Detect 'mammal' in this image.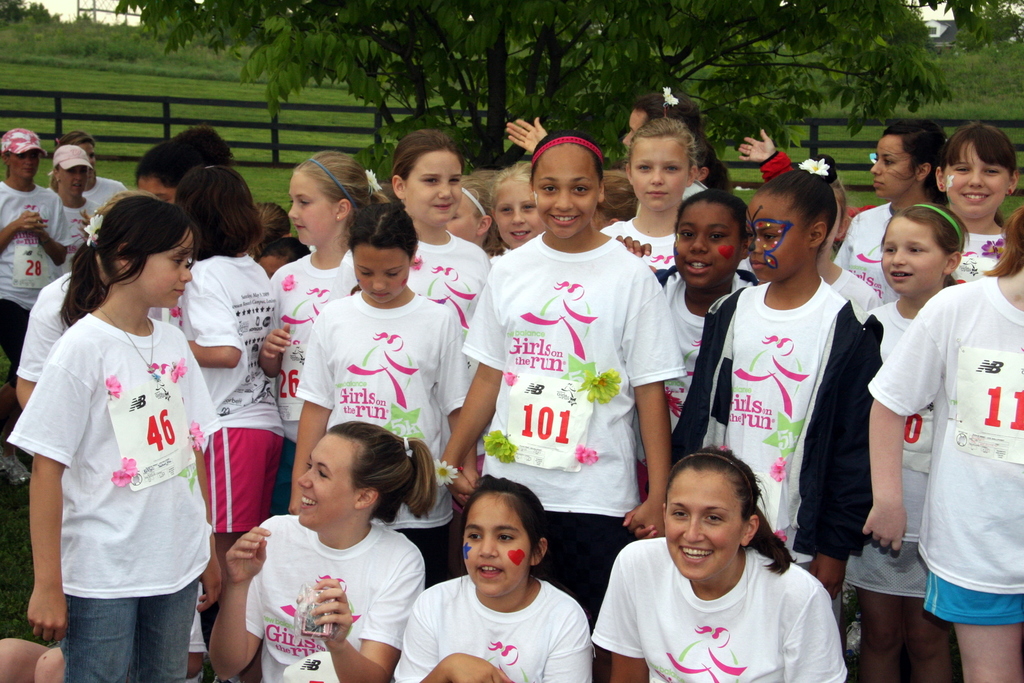
Detection: (615,188,756,503).
